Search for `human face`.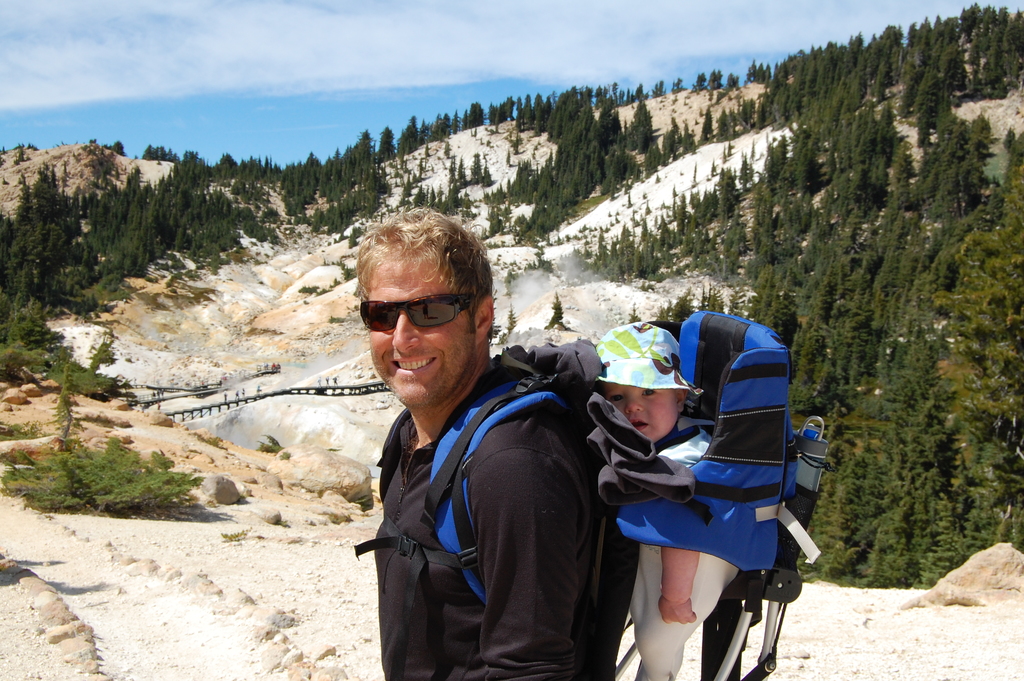
Found at [602,381,680,445].
